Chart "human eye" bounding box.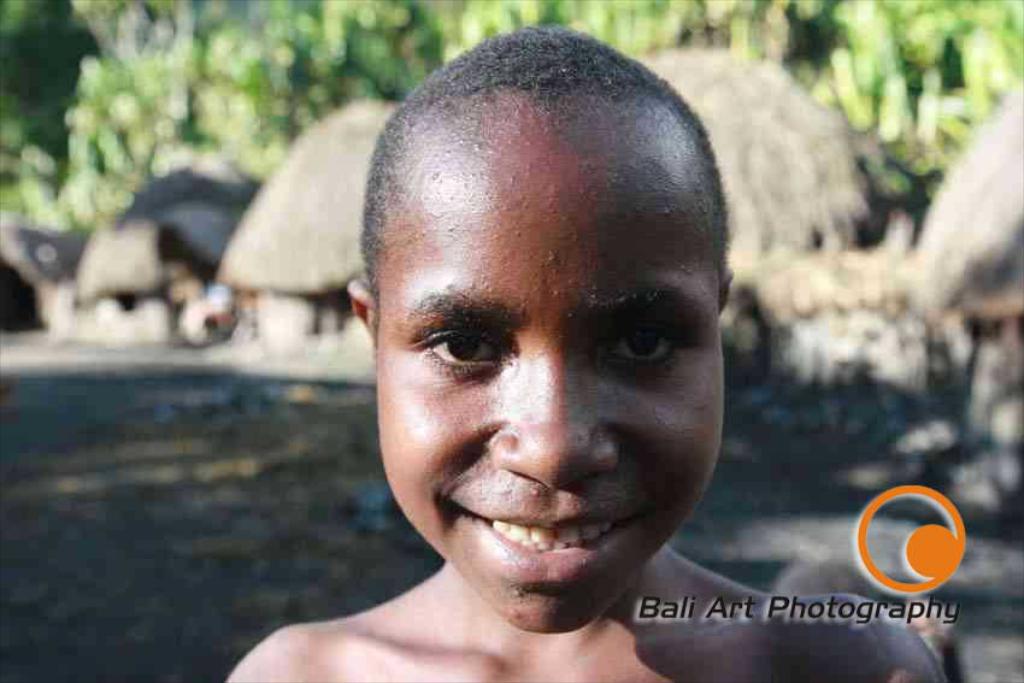
Charted: x1=602 y1=312 x2=685 y2=375.
